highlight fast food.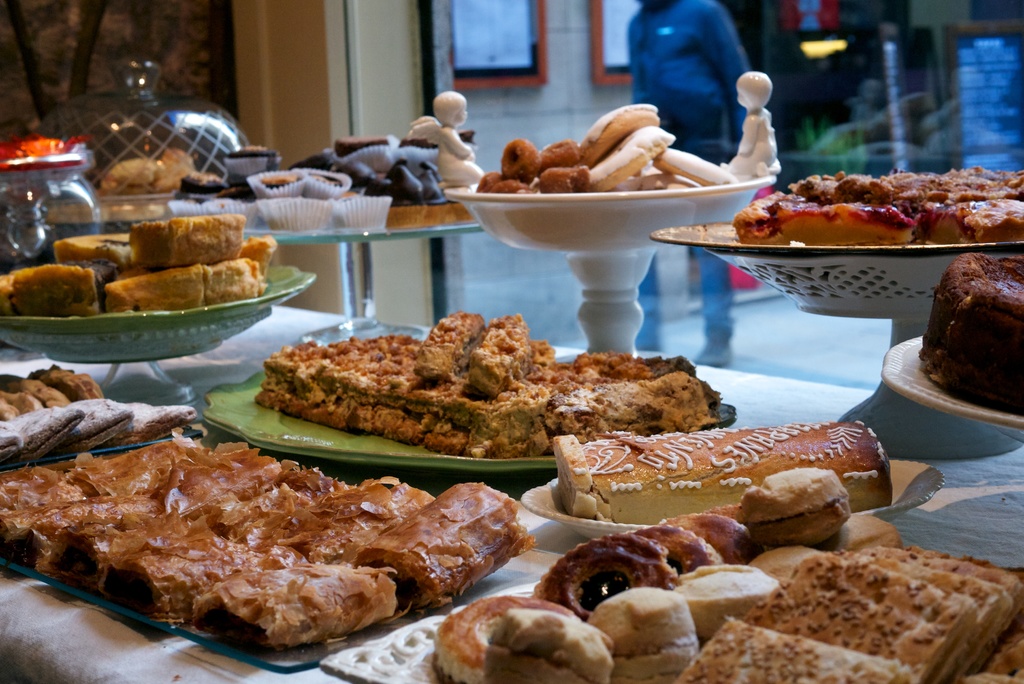
Highlighted region: crop(659, 148, 734, 184).
